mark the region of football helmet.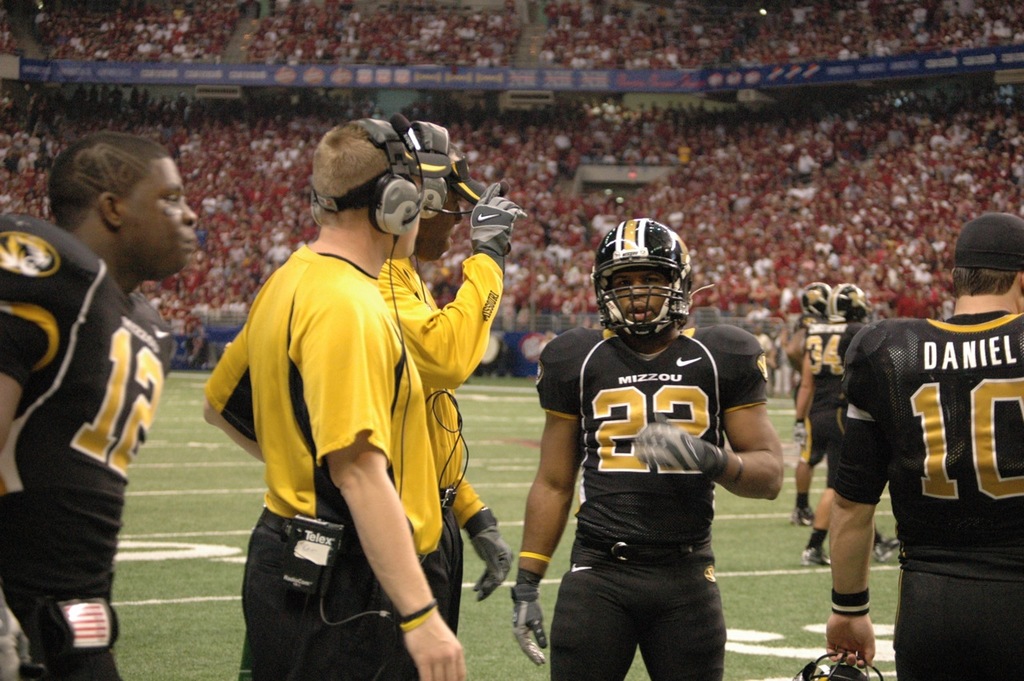
Region: [802, 281, 835, 320].
